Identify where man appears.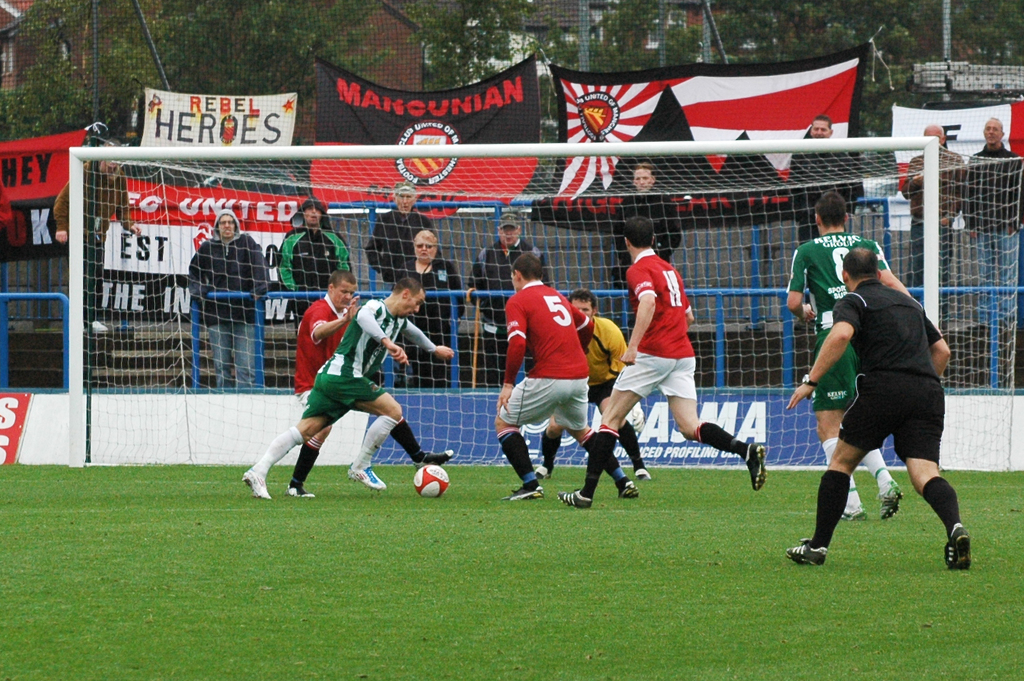
Appears at BBox(959, 117, 1023, 324).
